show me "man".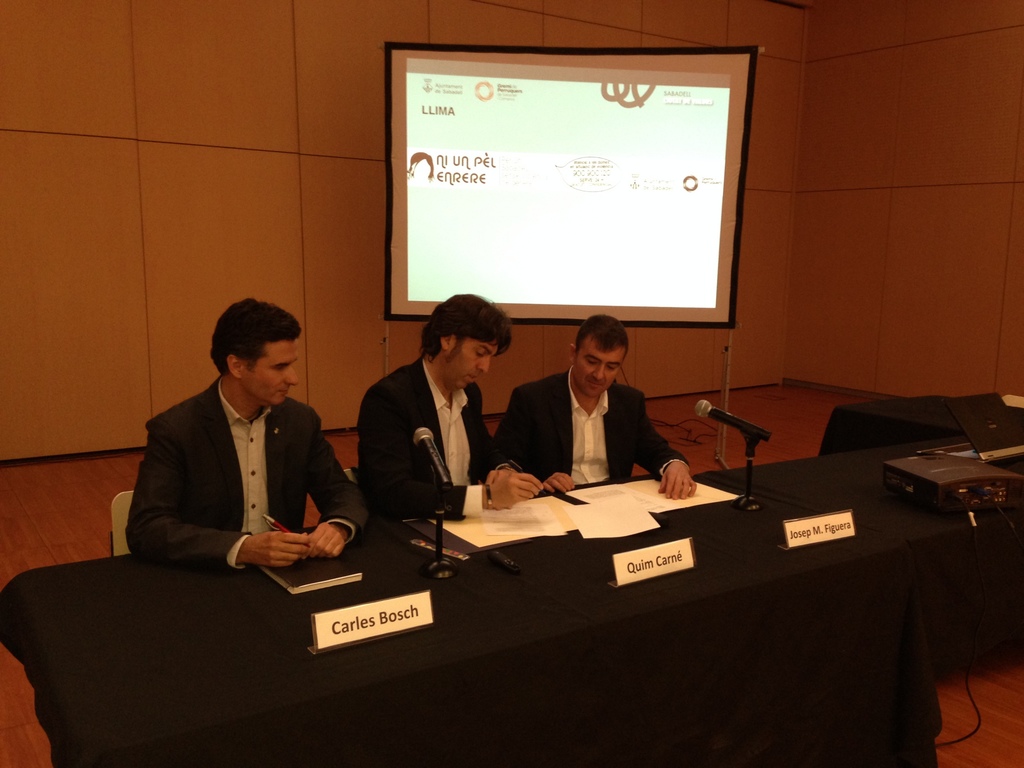
"man" is here: box=[494, 308, 697, 492].
